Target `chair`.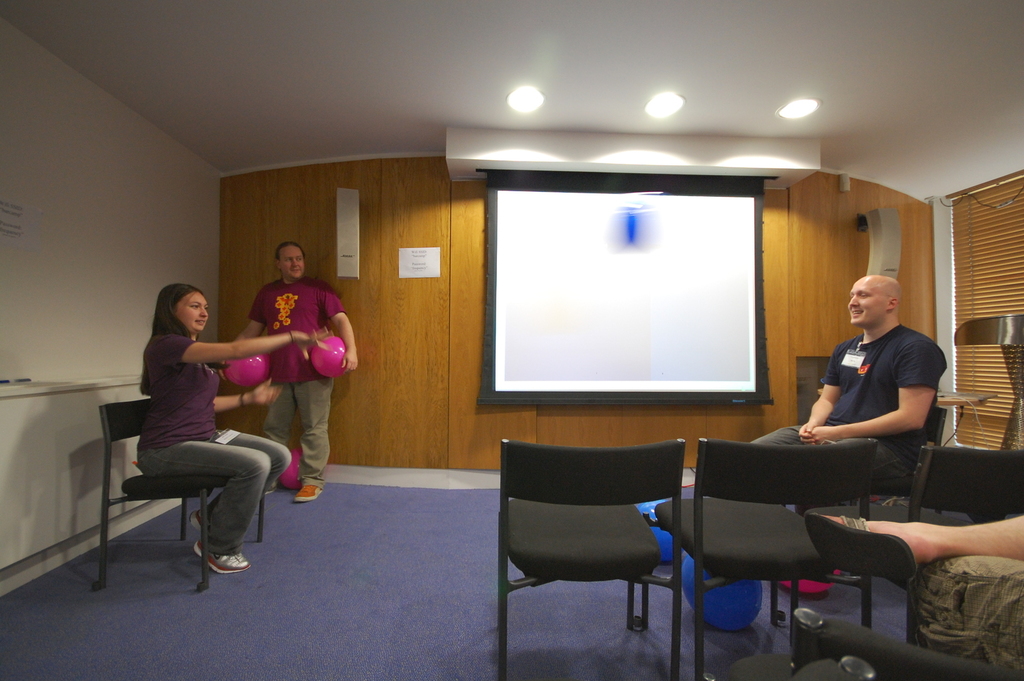
Target region: x1=485, y1=441, x2=716, y2=658.
